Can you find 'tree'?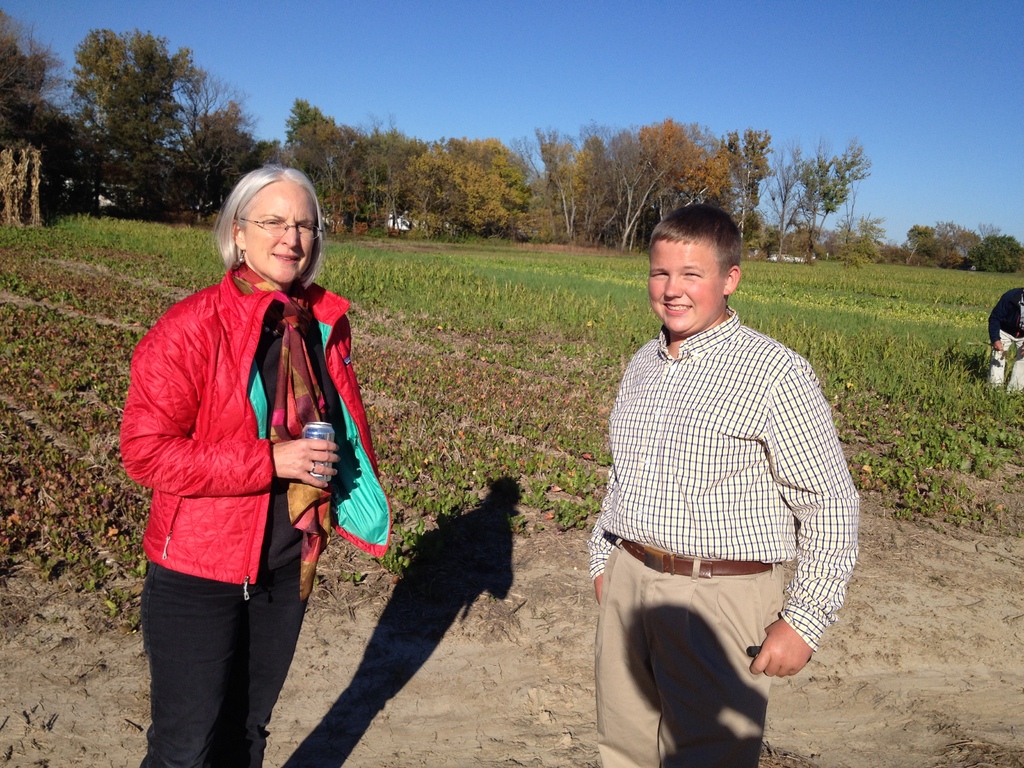
Yes, bounding box: (x1=433, y1=122, x2=523, y2=234).
